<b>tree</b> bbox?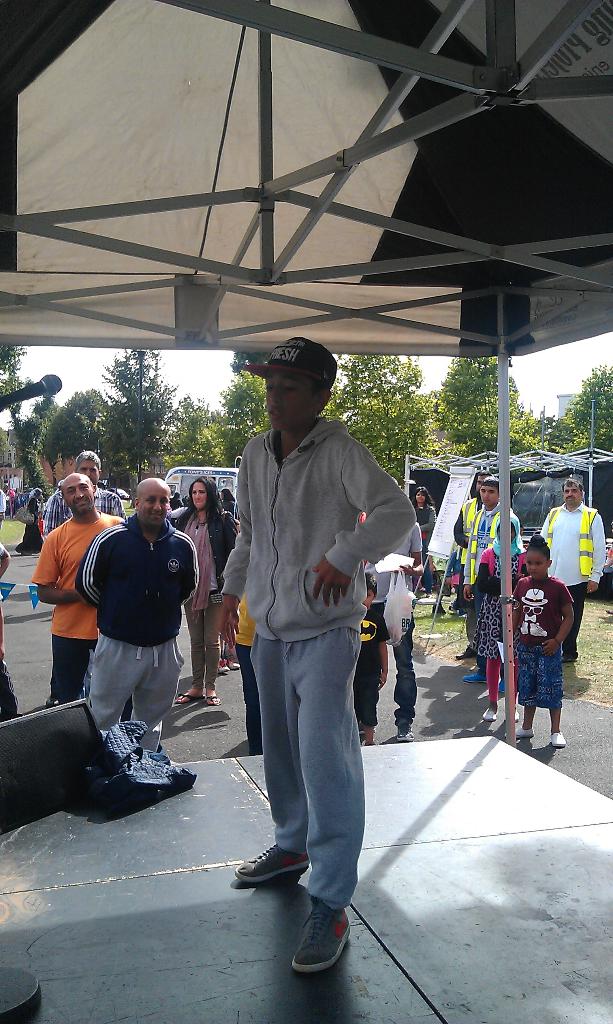
[230, 351, 271, 374]
